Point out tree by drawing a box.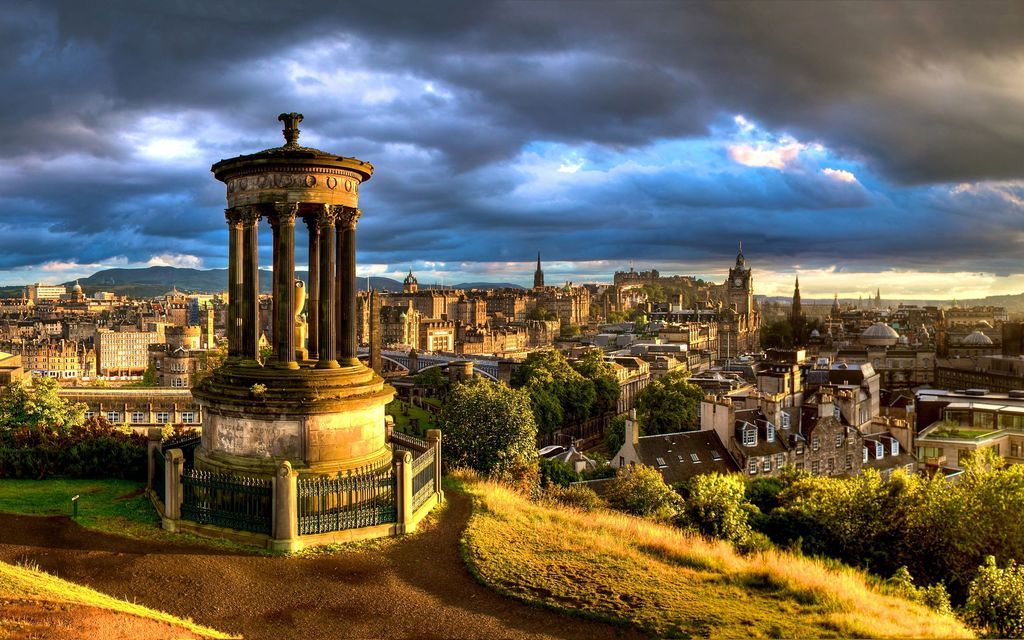
426 366 541 486.
